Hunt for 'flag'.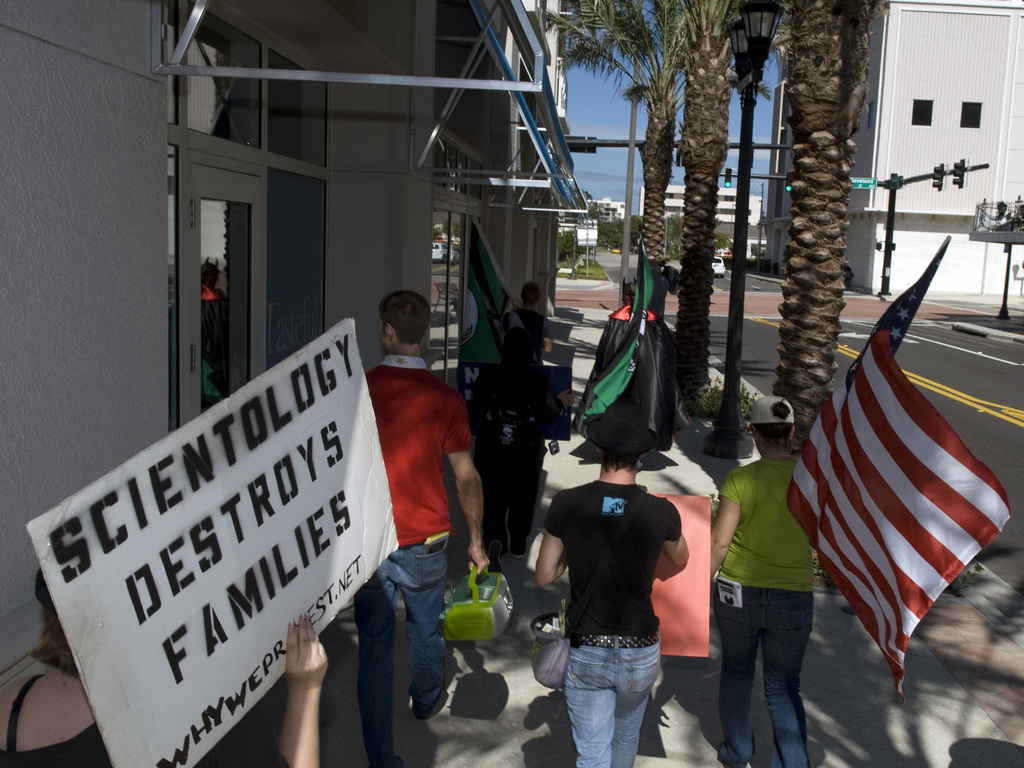
Hunted down at (578,230,668,449).
